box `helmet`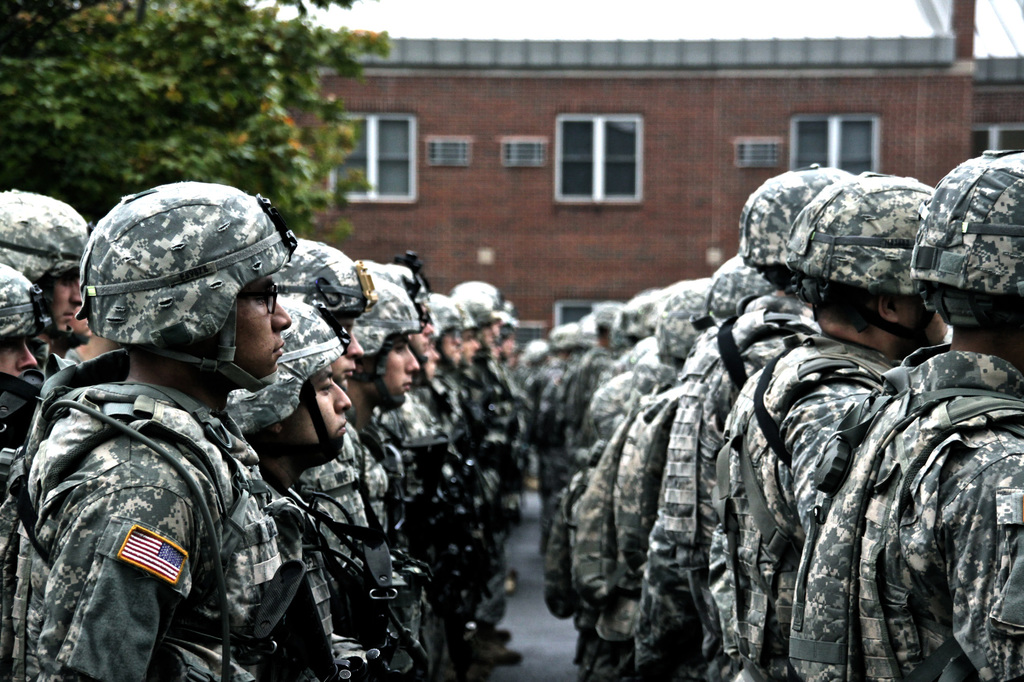
(702, 257, 777, 326)
